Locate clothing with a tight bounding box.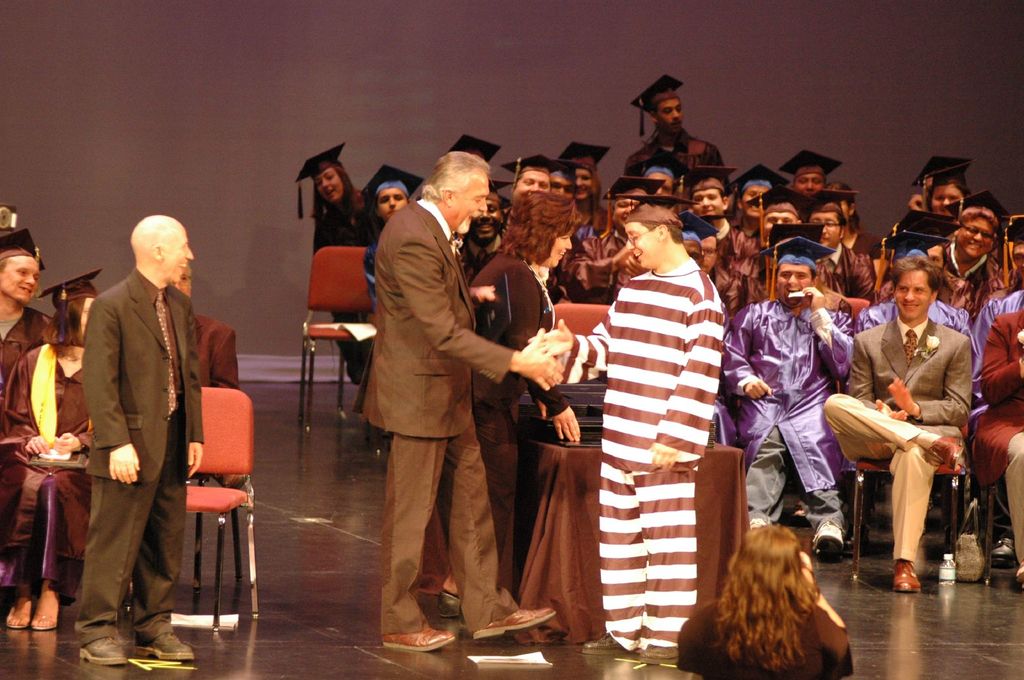
select_region(198, 312, 241, 388).
